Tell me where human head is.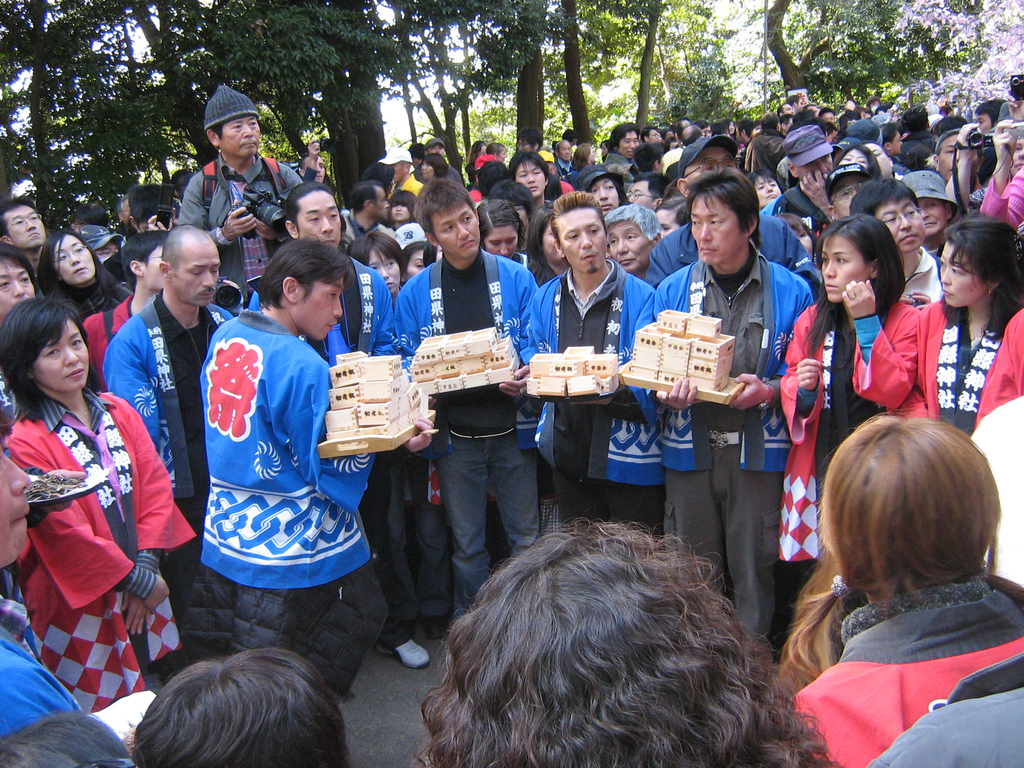
human head is at BBox(423, 536, 800, 767).
